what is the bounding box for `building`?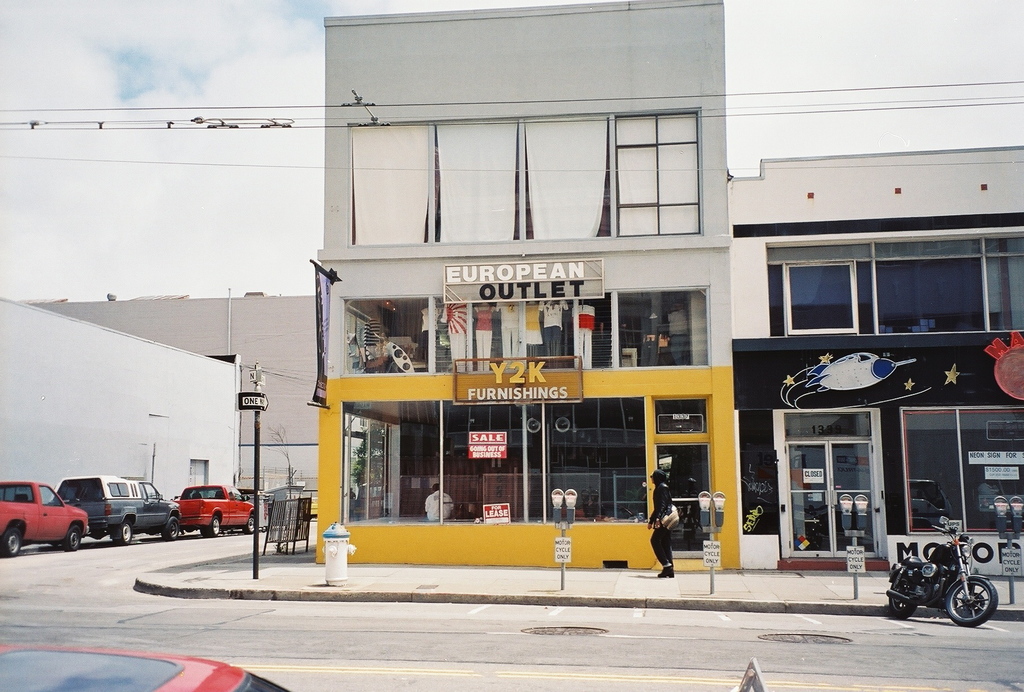
crop(316, 0, 1023, 566).
